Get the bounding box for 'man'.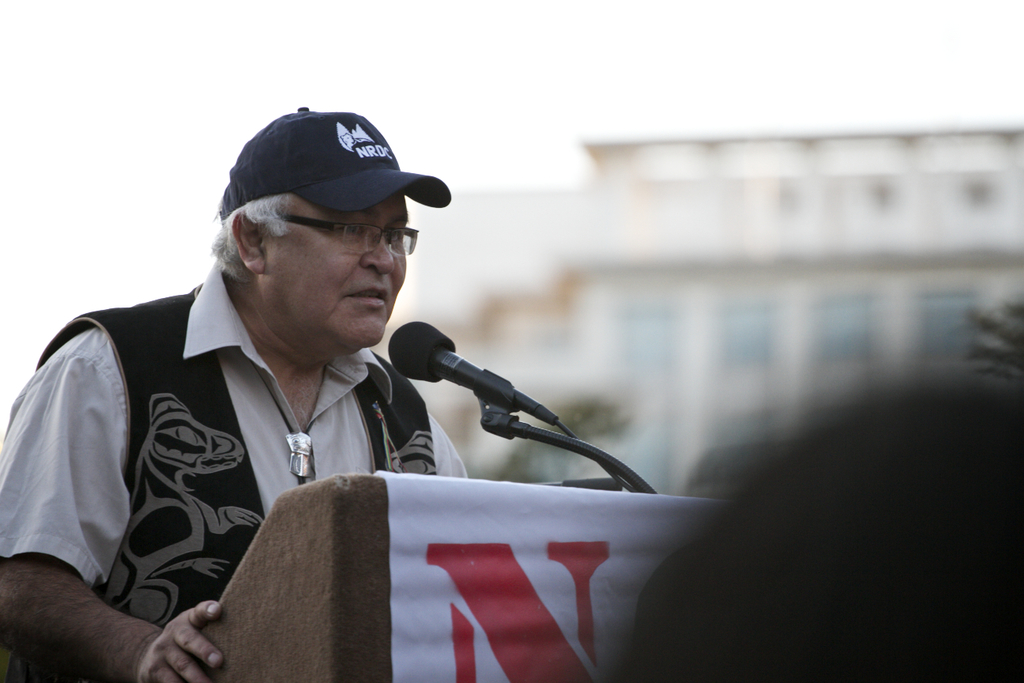
(20, 96, 642, 638).
